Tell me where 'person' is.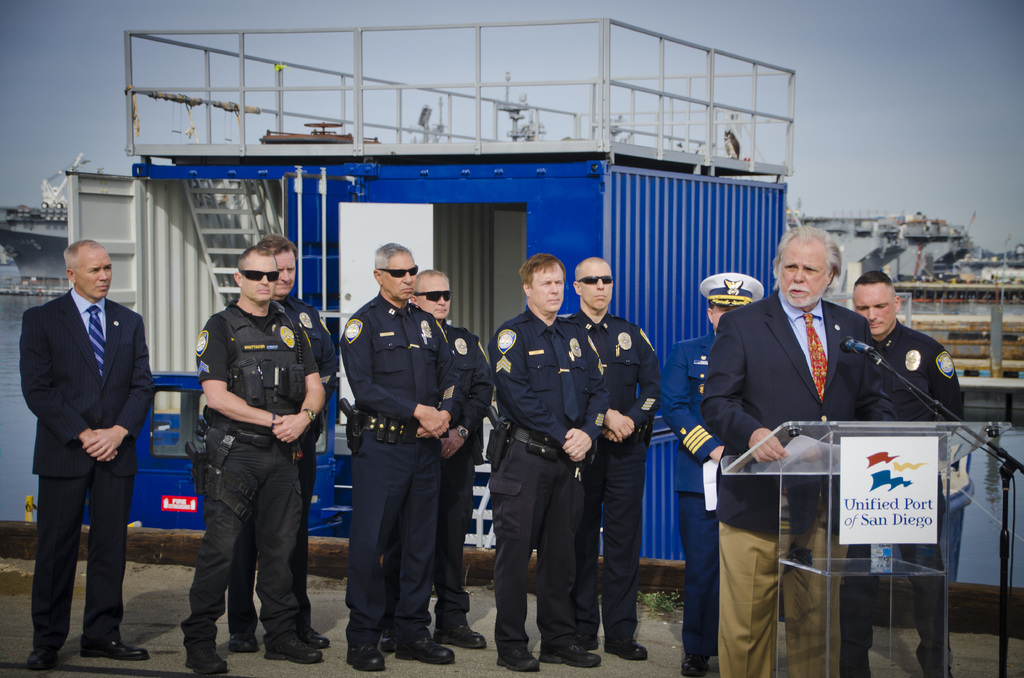
'person' is at <region>340, 228, 458, 674</region>.
